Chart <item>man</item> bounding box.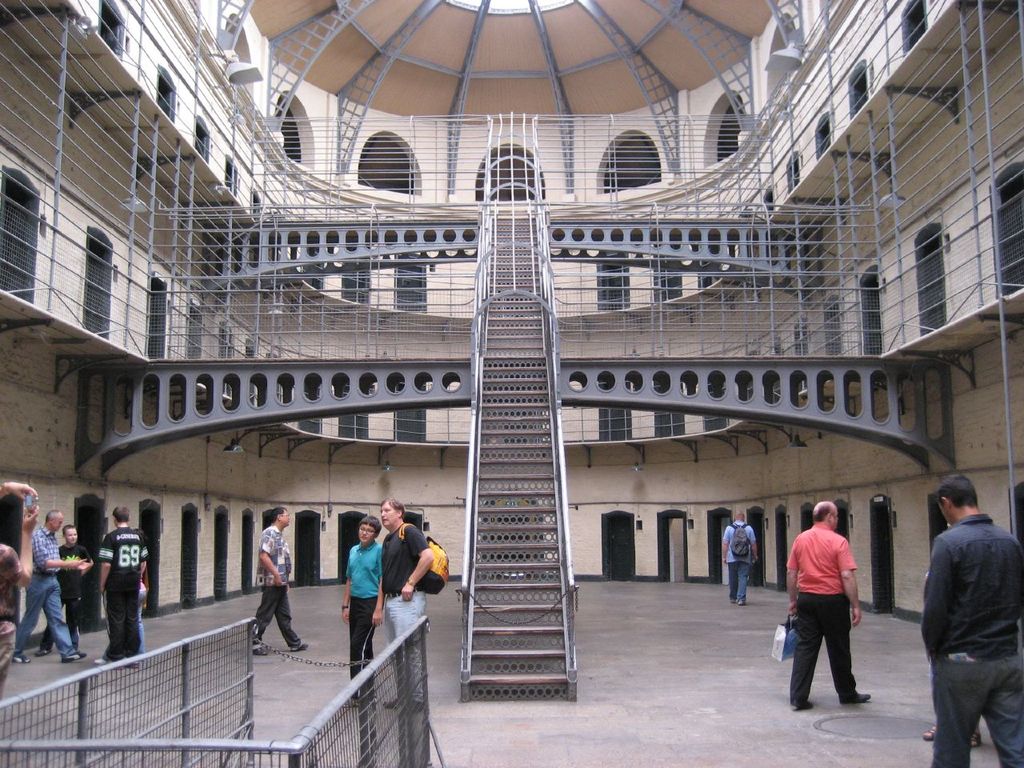
Charted: box=[785, 501, 873, 714].
